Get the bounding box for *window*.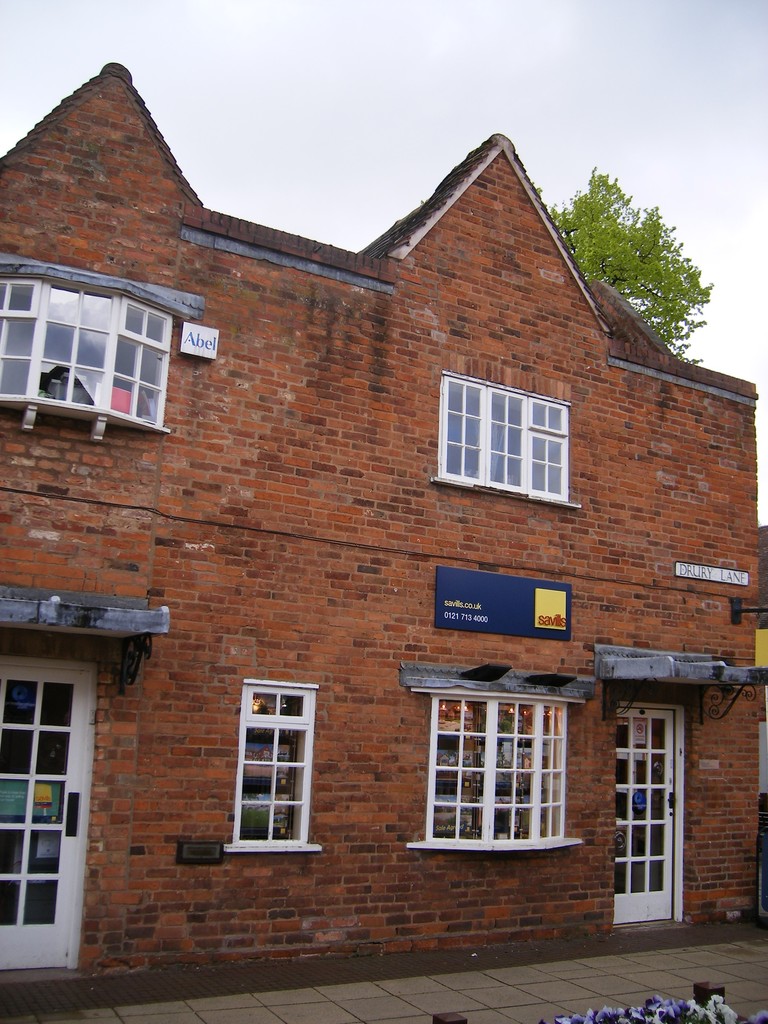
(0, 278, 174, 433).
